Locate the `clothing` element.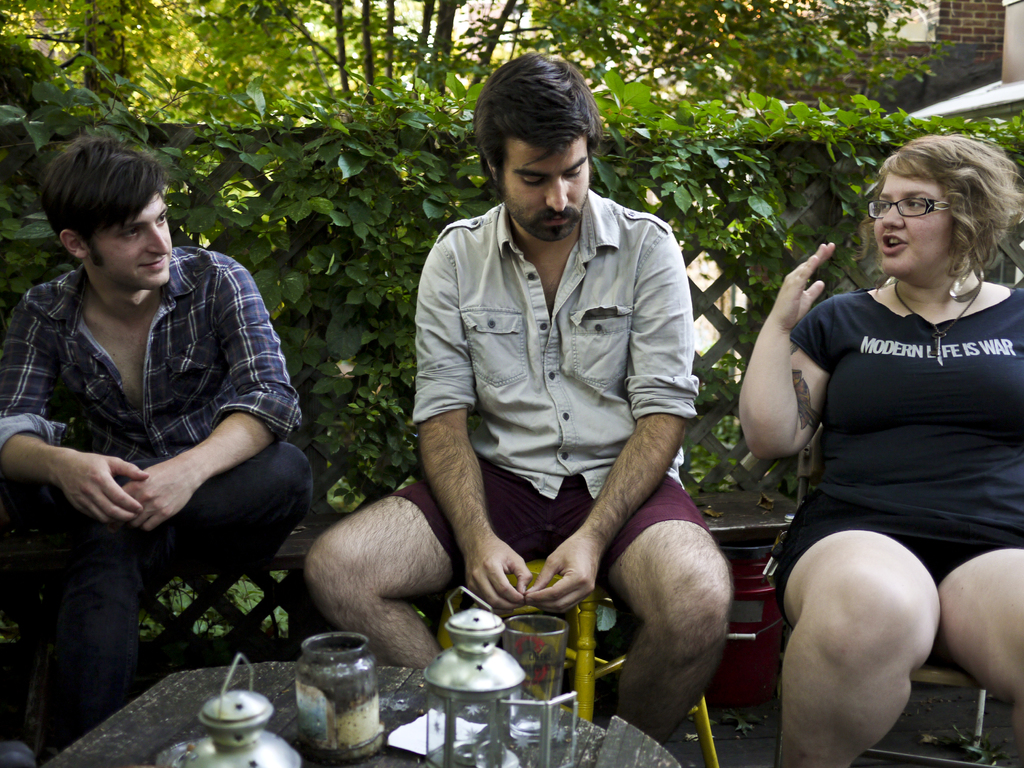
Element bbox: 0/243/313/758.
